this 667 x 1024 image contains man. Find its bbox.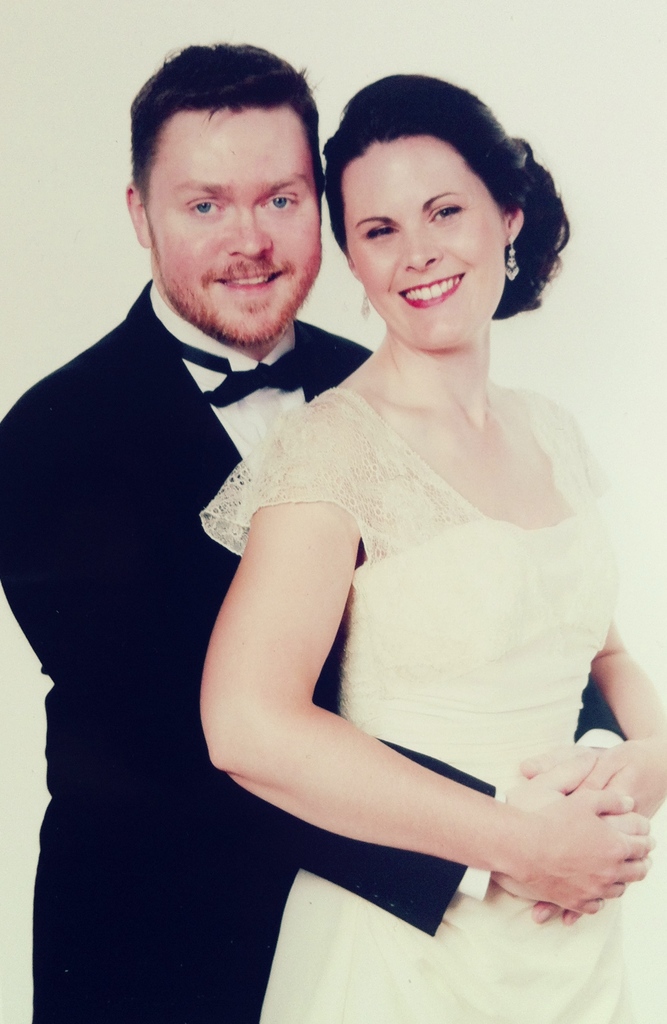
[x1=68, y1=48, x2=562, y2=920].
